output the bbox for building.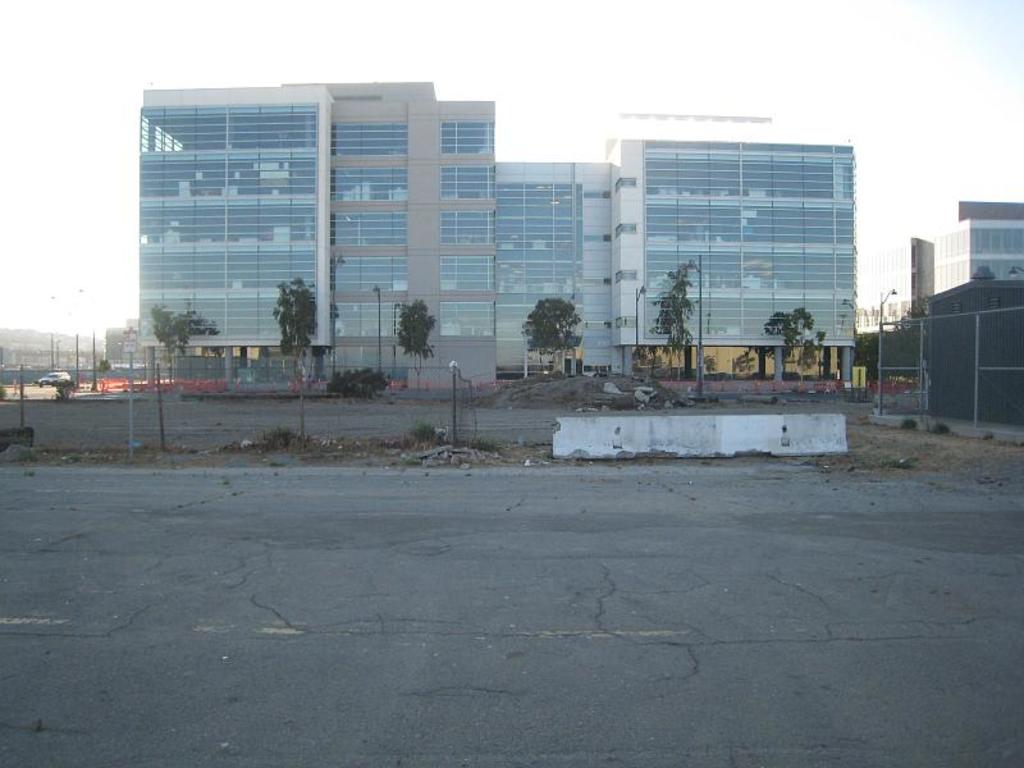
x1=913, y1=237, x2=937, y2=315.
